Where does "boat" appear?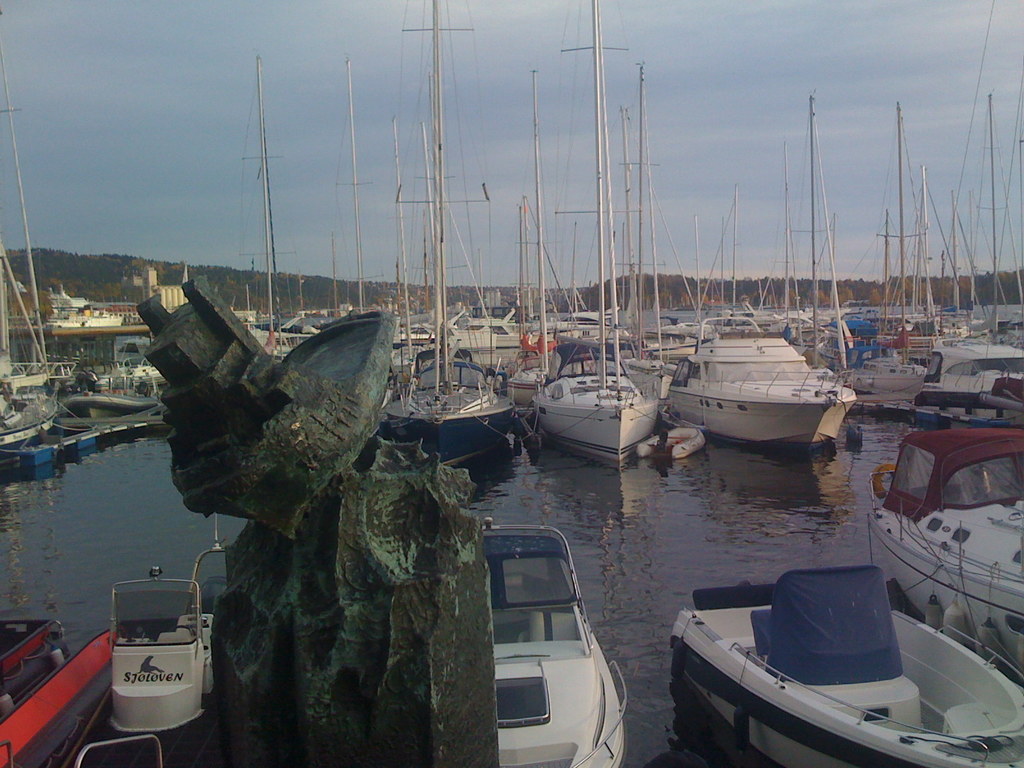
Appears at [x1=96, y1=567, x2=216, y2=724].
